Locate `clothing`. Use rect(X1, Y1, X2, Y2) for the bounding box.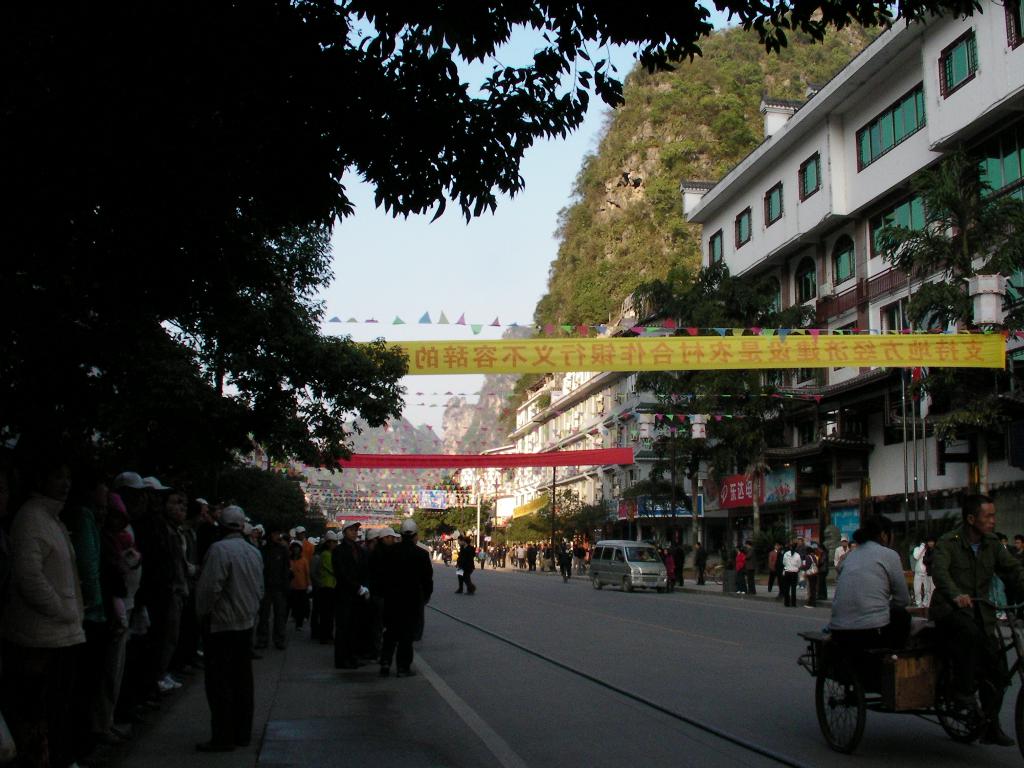
rect(14, 500, 84, 643).
